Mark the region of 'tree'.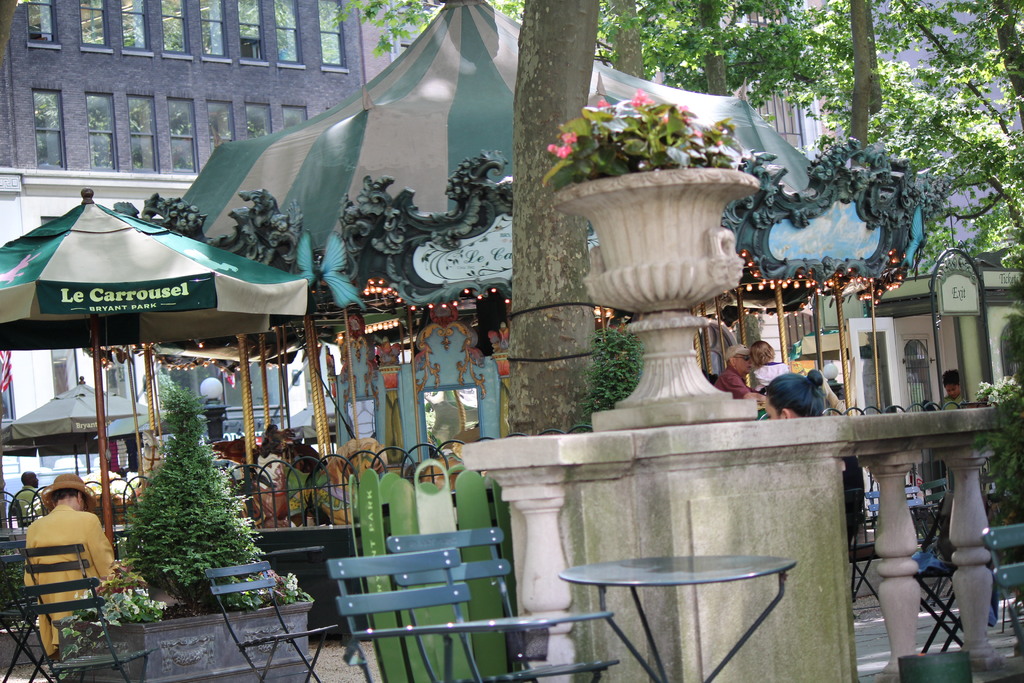
Region: [x1=795, y1=0, x2=896, y2=163].
